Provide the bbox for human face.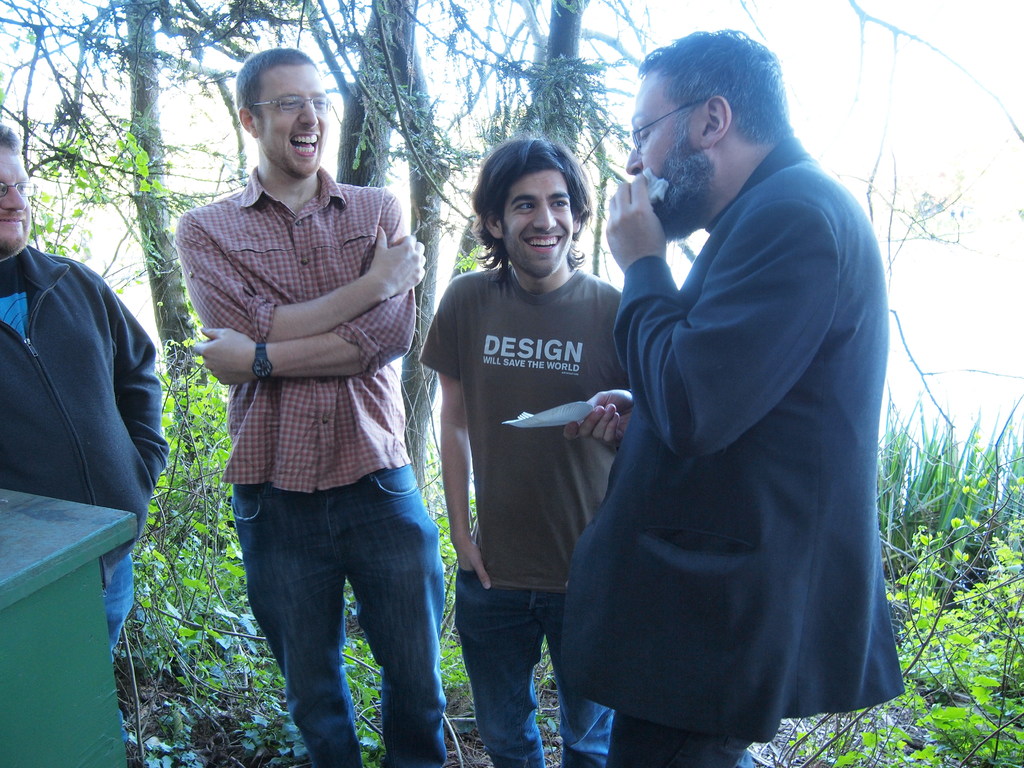
l=502, t=175, r=573, b=281.
